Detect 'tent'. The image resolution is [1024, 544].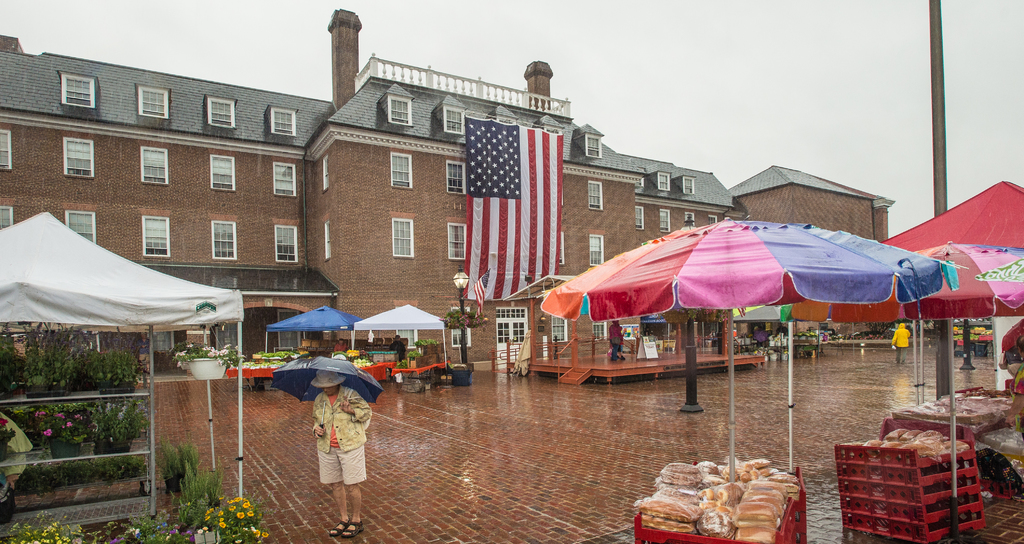
(left=248, top=287, right=458, bottom=393).
